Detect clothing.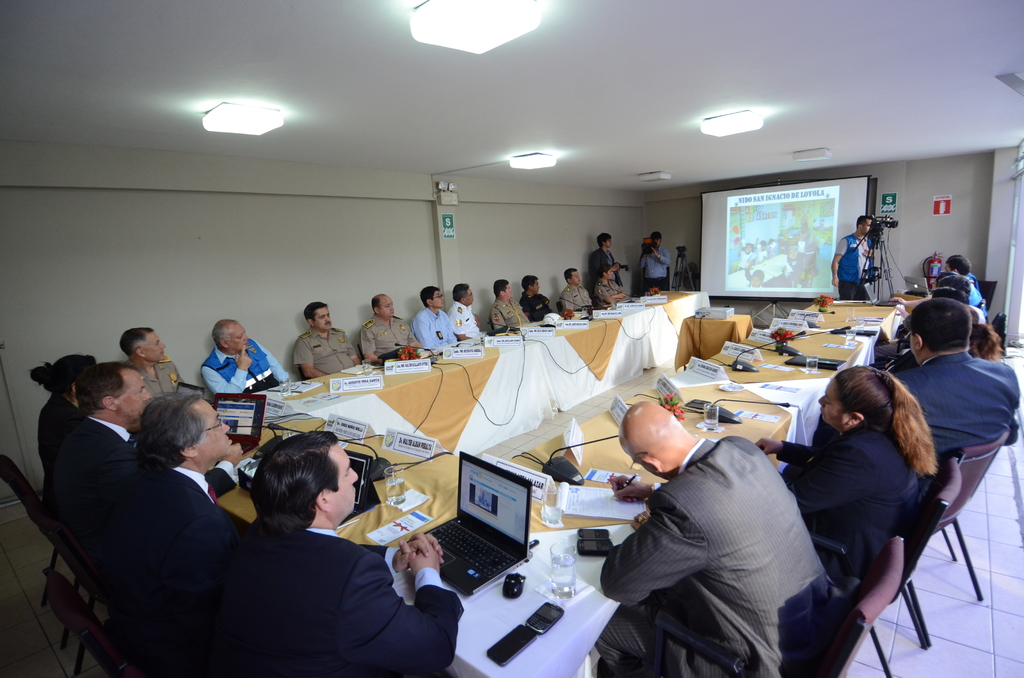
Detected at (837, 230, 872, 298).
